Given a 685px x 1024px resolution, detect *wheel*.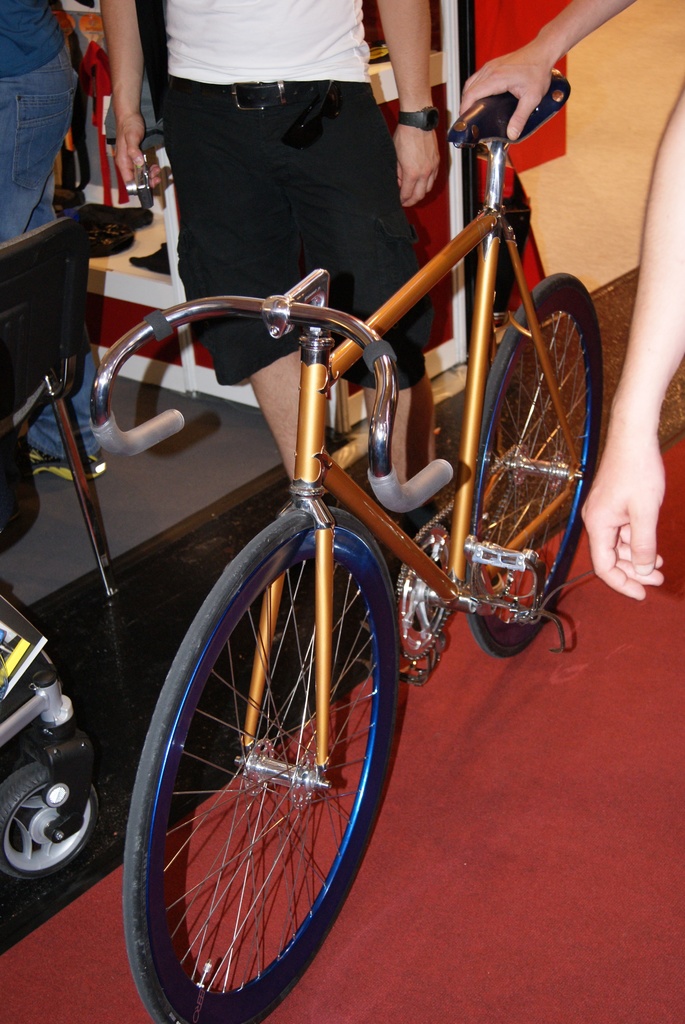
crop(133, 529, 418, 1009).
